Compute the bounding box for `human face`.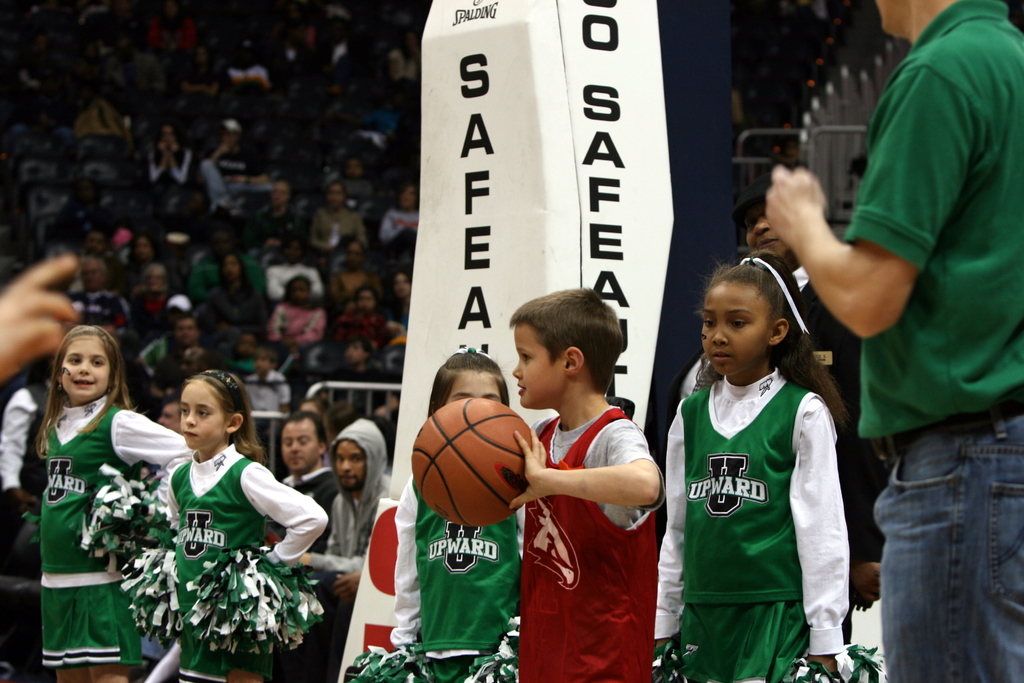
locate(334, 443, 365, 493).
